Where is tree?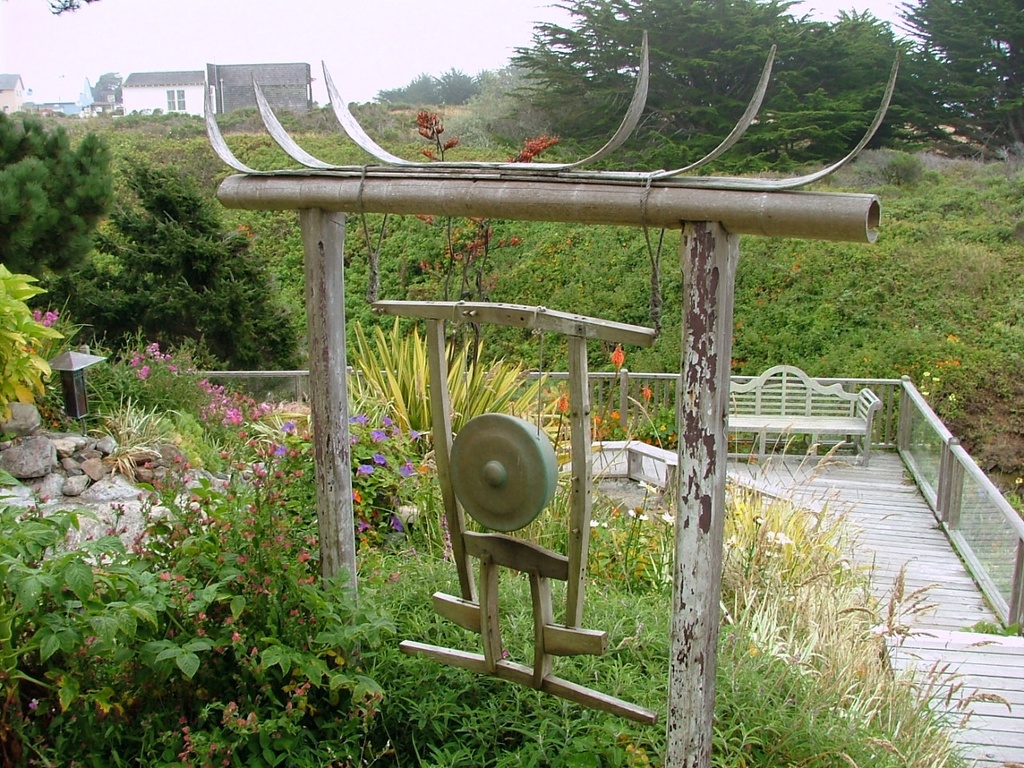
<region>440, 67, 480, 102</region>.
